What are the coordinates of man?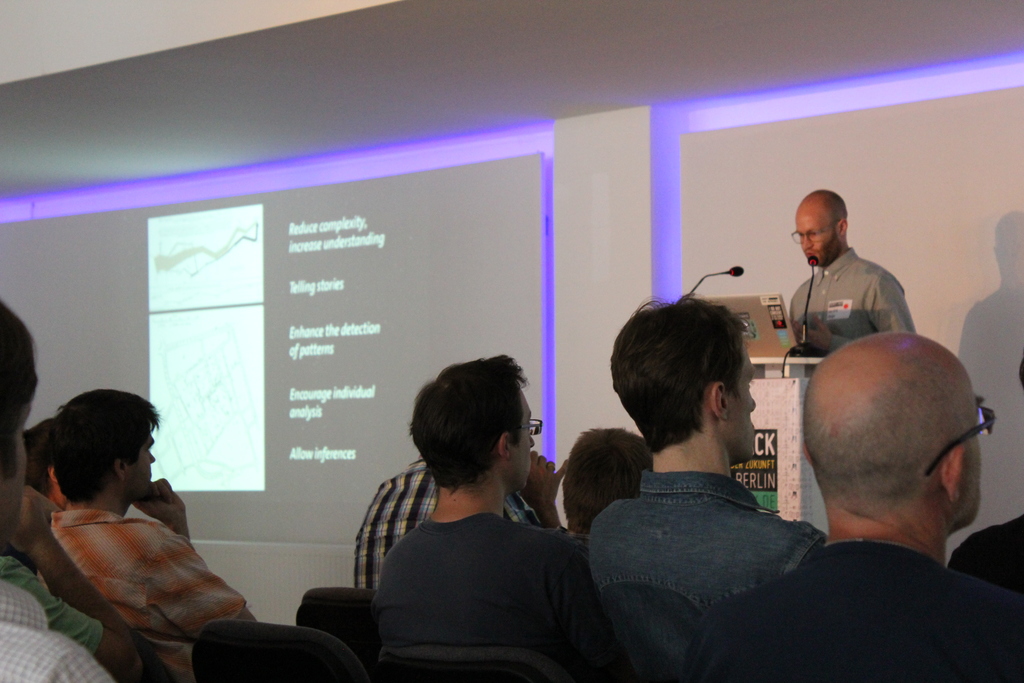
[580,293,828,682].
